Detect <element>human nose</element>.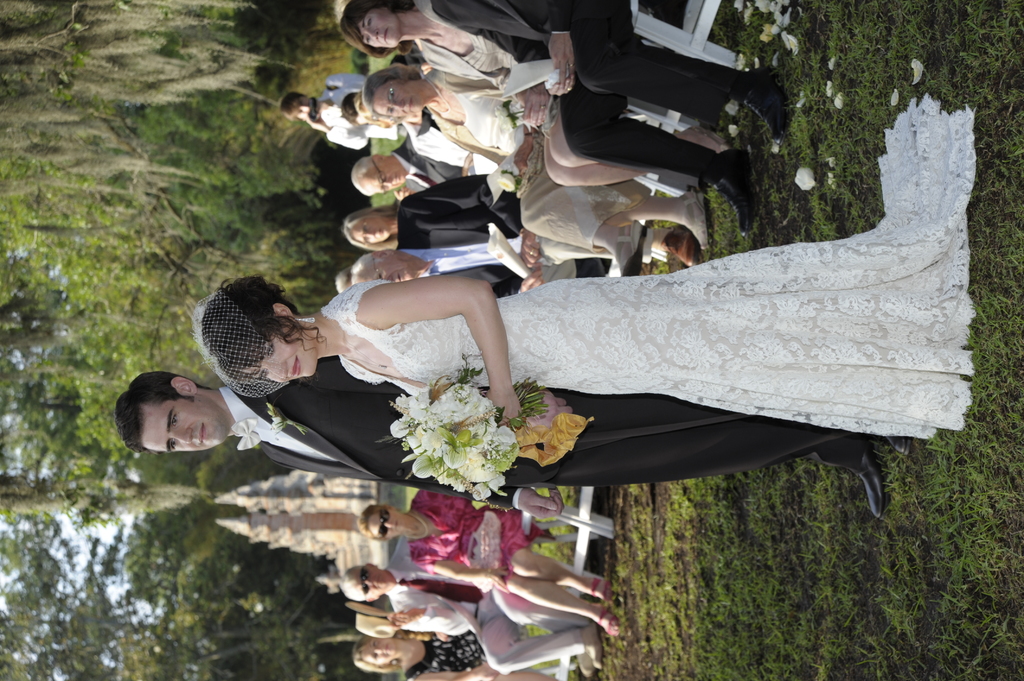
Detected at [385,180,394,187].
